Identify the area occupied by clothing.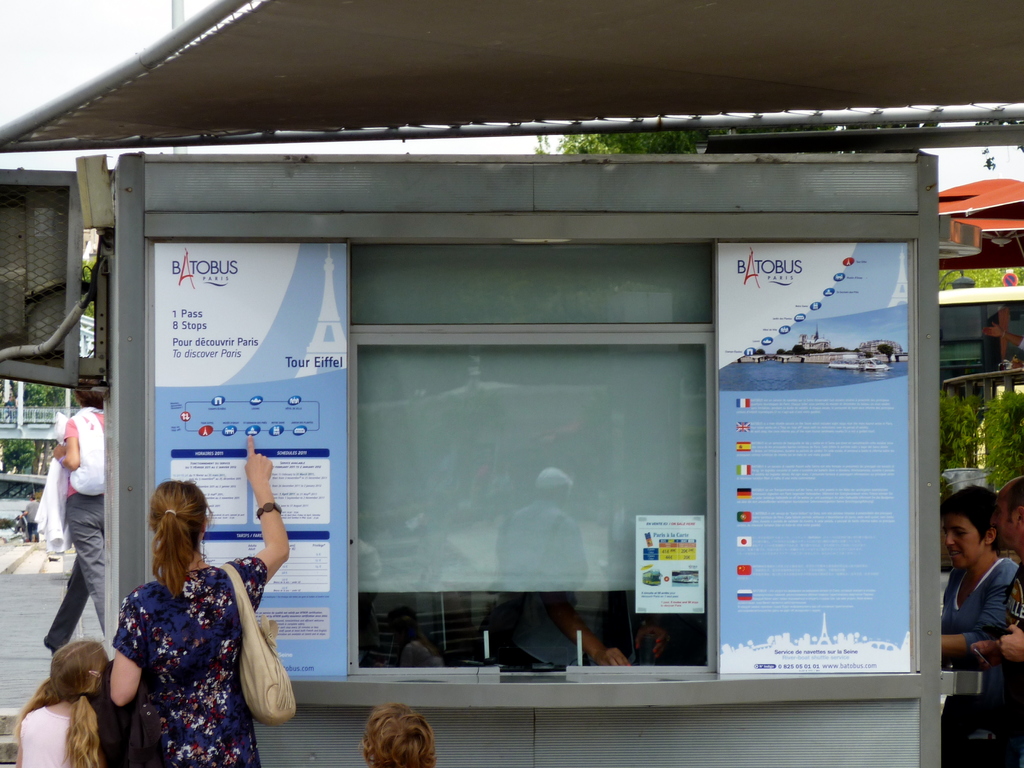
Area: bbox(936, 547, 1020, 766).
